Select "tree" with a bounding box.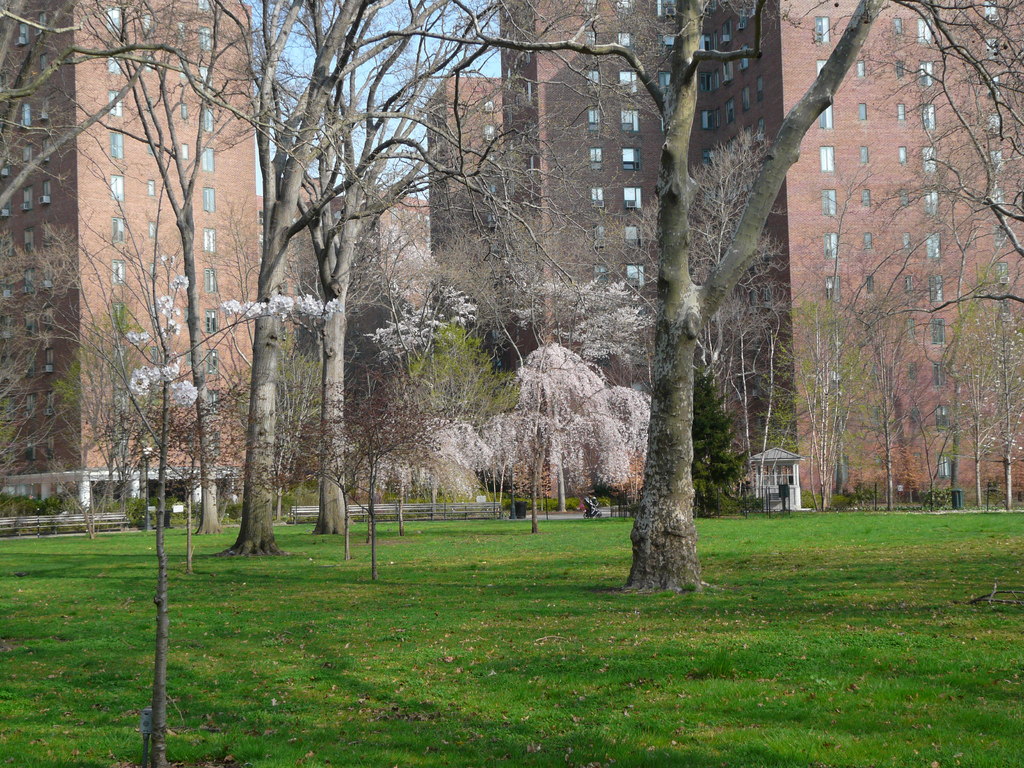
<region>785, 291, 883, 524</region>.
